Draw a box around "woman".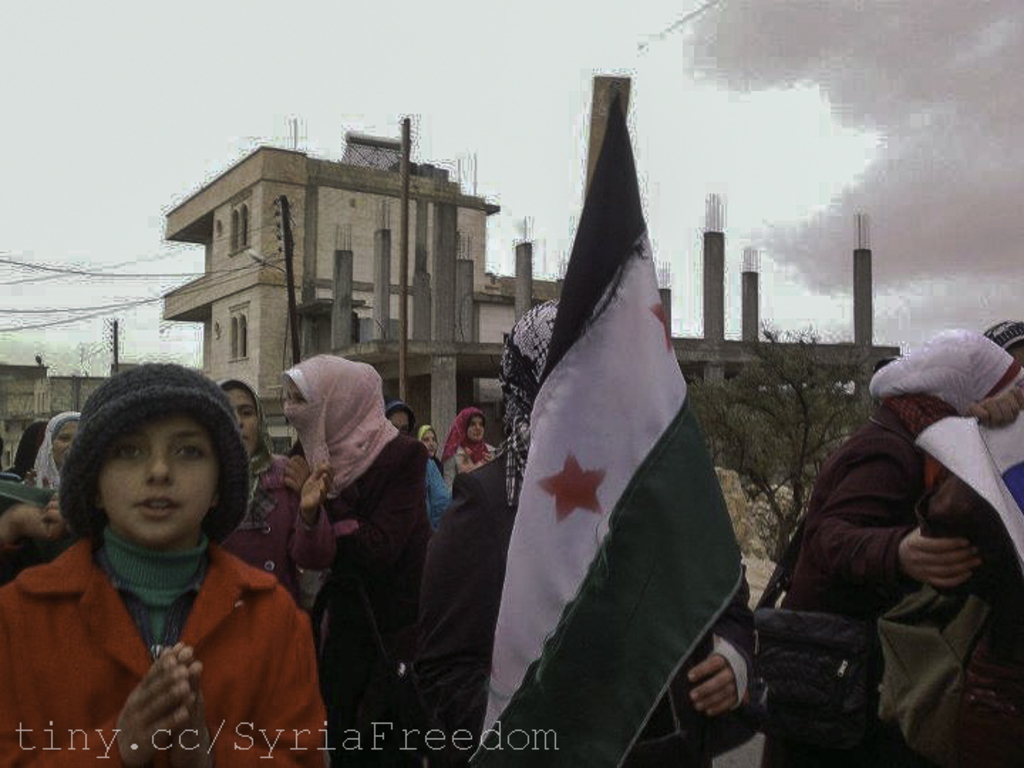
x1=757, y1=324, x2=1023, y2=767.
